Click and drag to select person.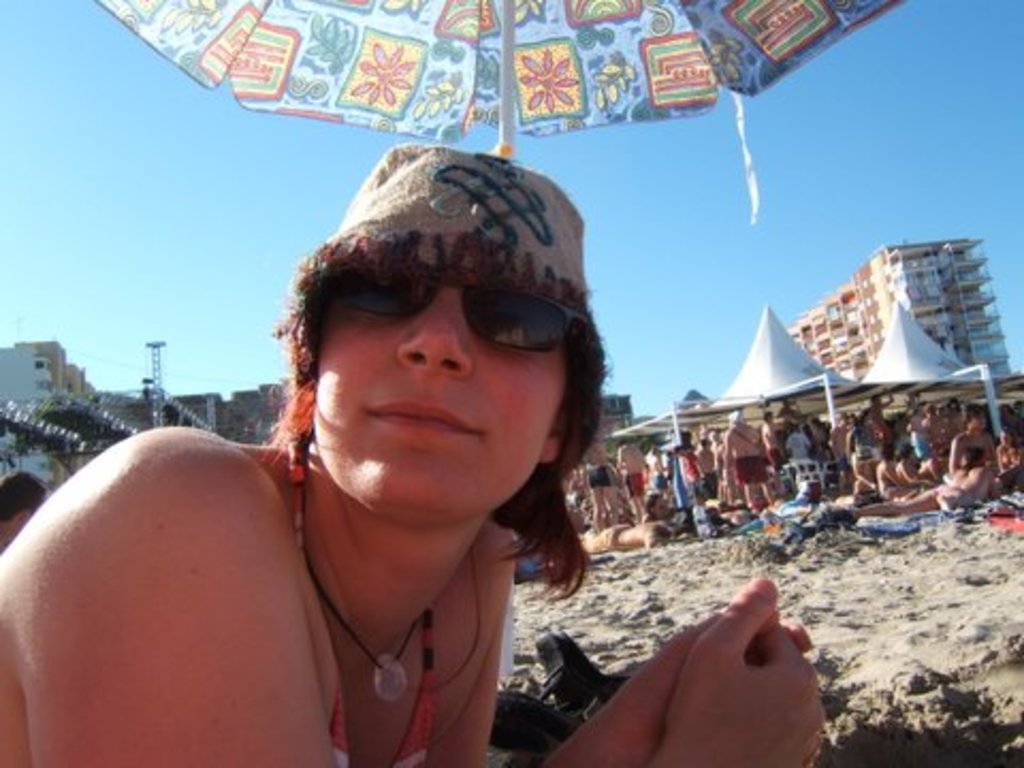
Selection: pyautogui.locateOnScreen(0, 143, 826, 766).
